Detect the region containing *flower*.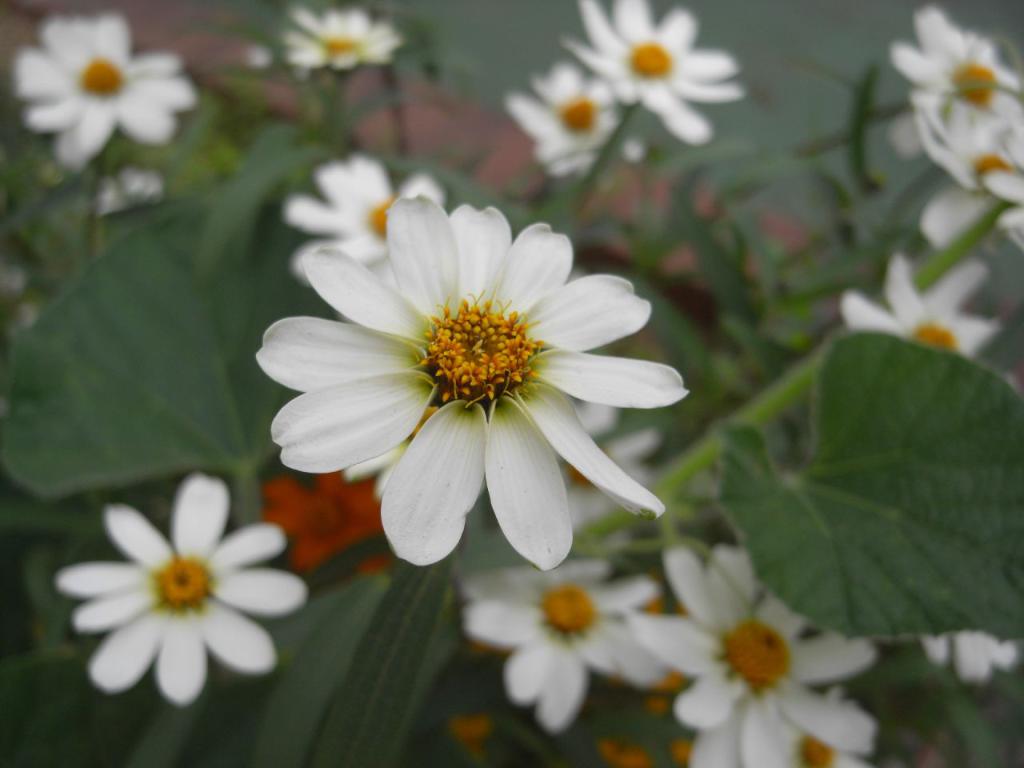
<bbox>17, 10, 195, 172</bbox>.
